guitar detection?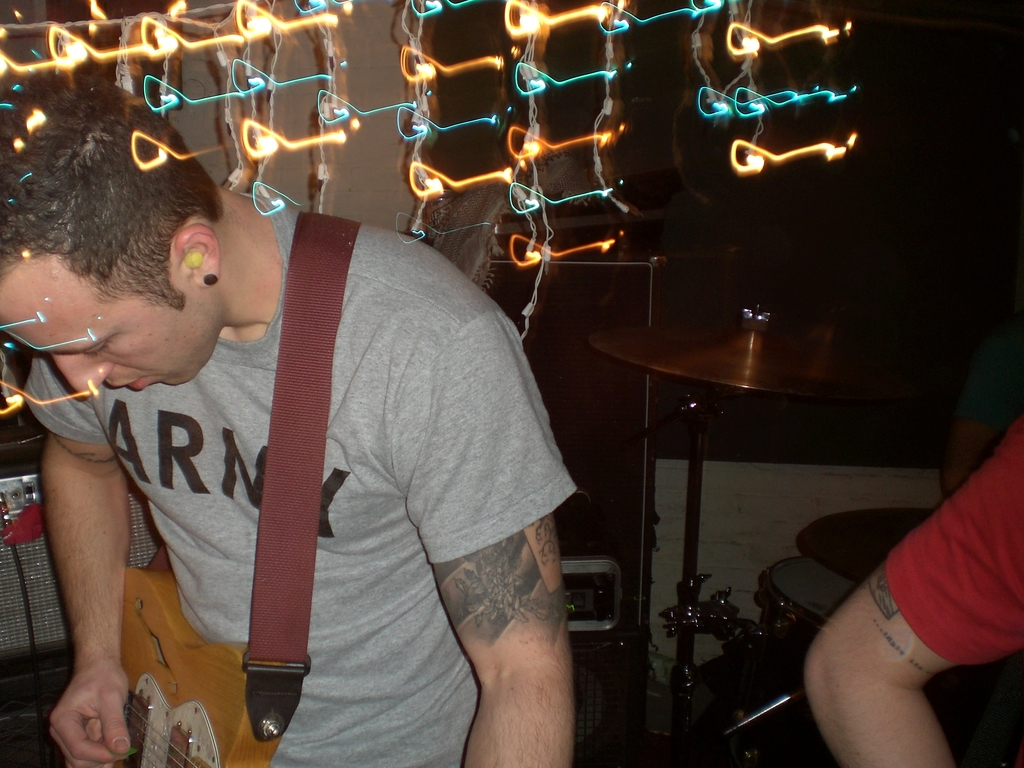
(79, 566, 285, 767)
